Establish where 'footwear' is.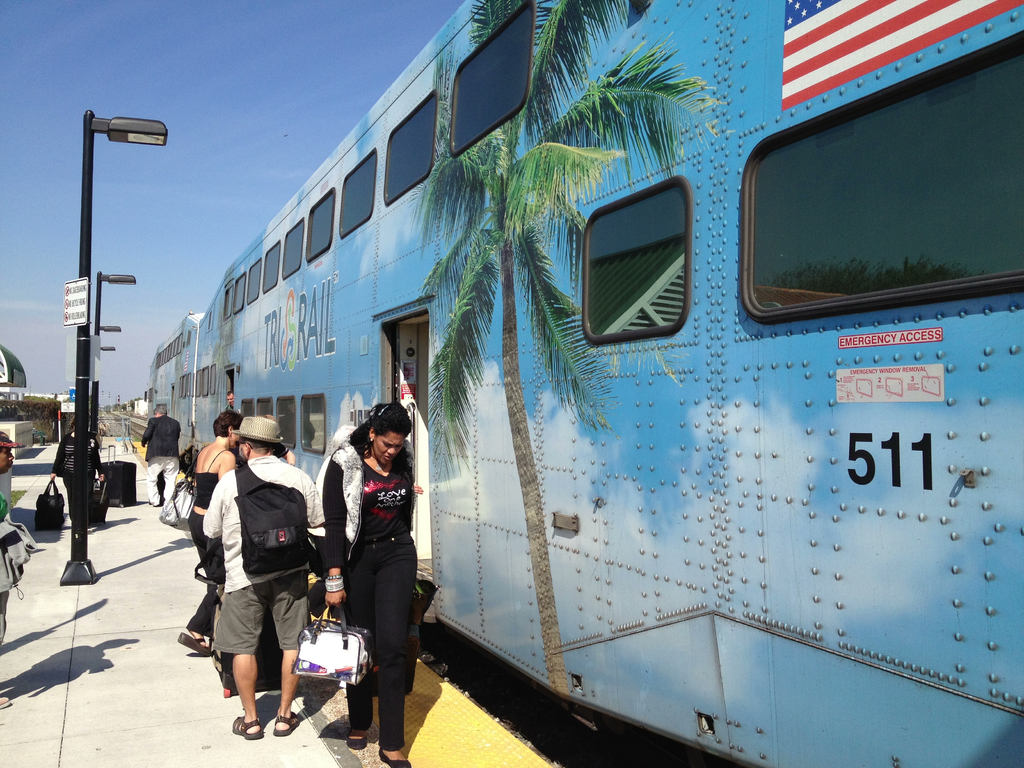
Established at rect(378, 753, 408, 767).
